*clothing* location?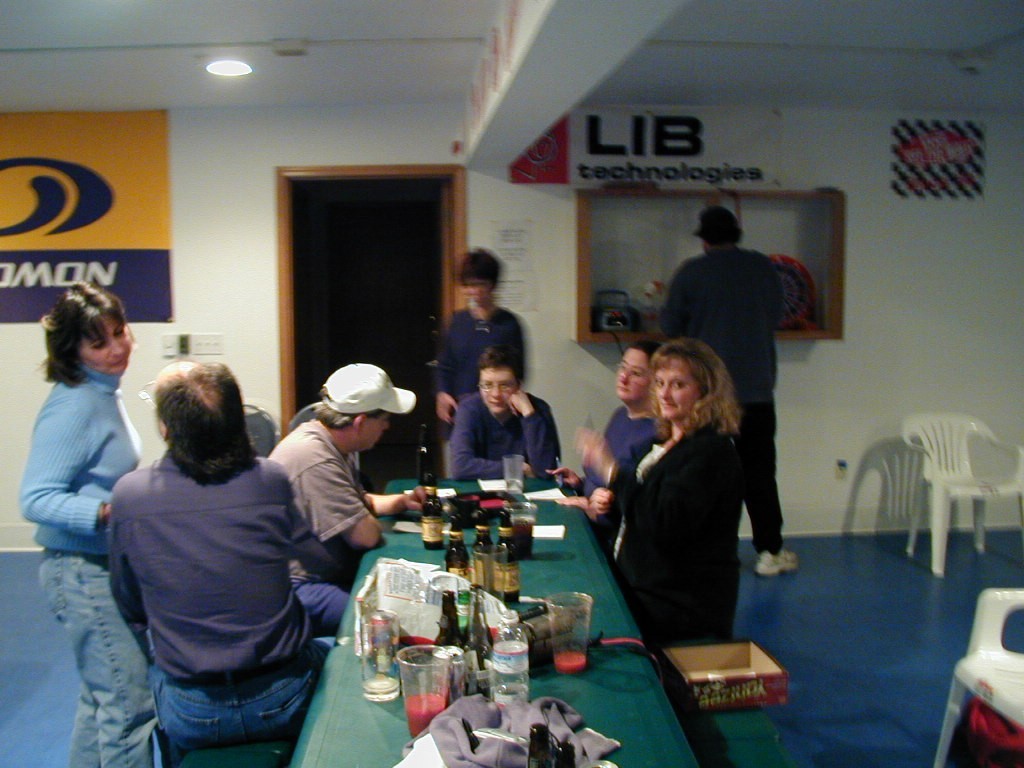
{"x1": 19, "y1": 358, "x2": 156, "y2": 767}
